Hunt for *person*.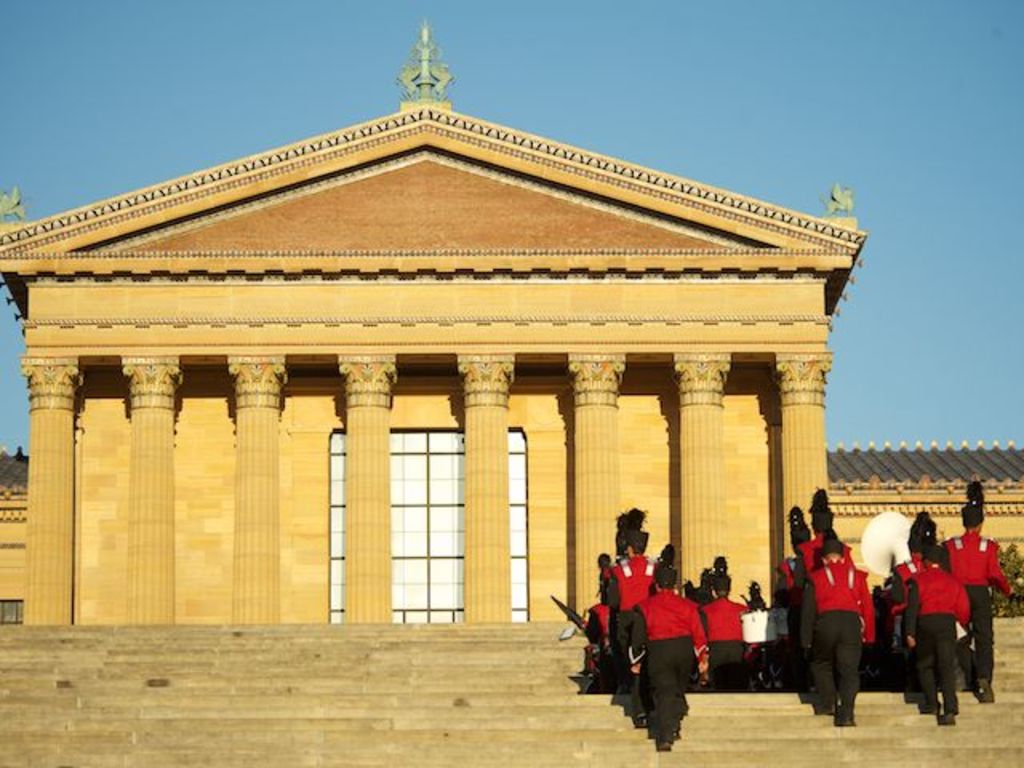
Hunted down at 704, 560, 752, 691.
